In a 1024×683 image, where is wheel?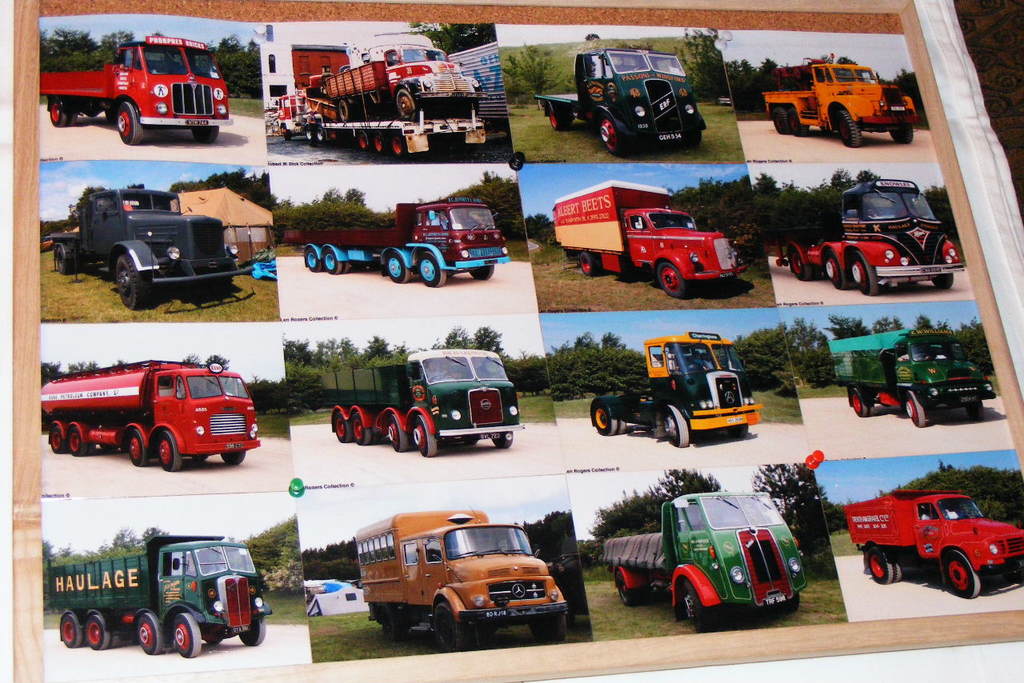
{"x1": 526, "y1": 616, "x2": 566, "y2": 637}.
